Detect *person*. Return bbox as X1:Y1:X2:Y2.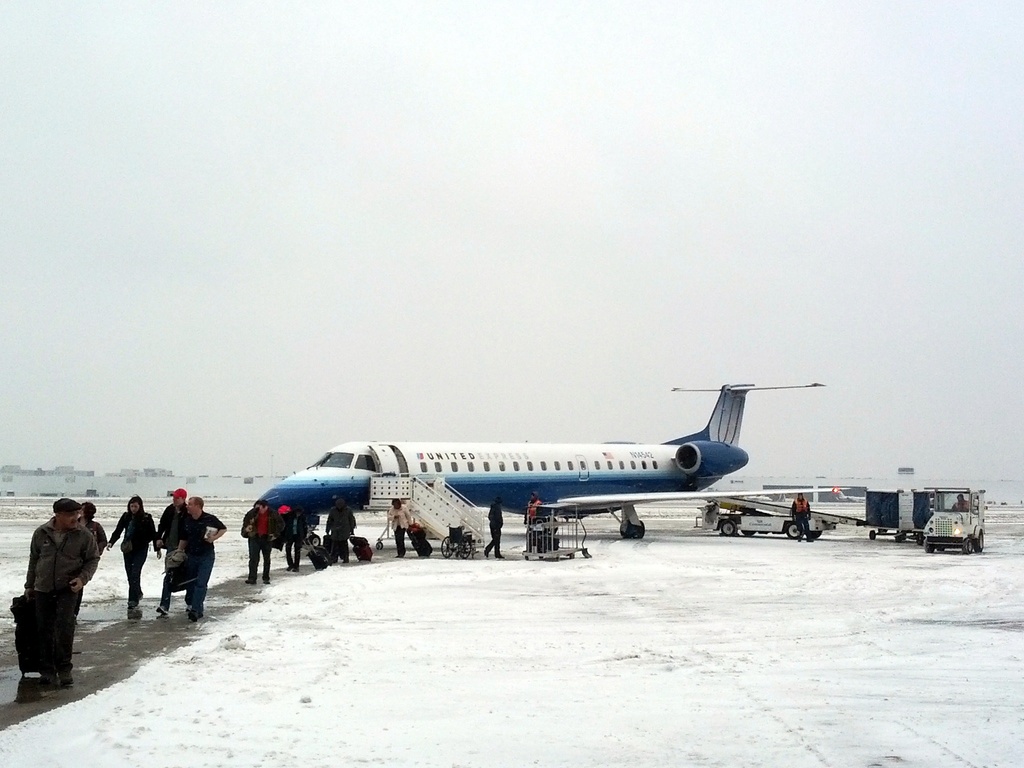
486:502:506:561.
